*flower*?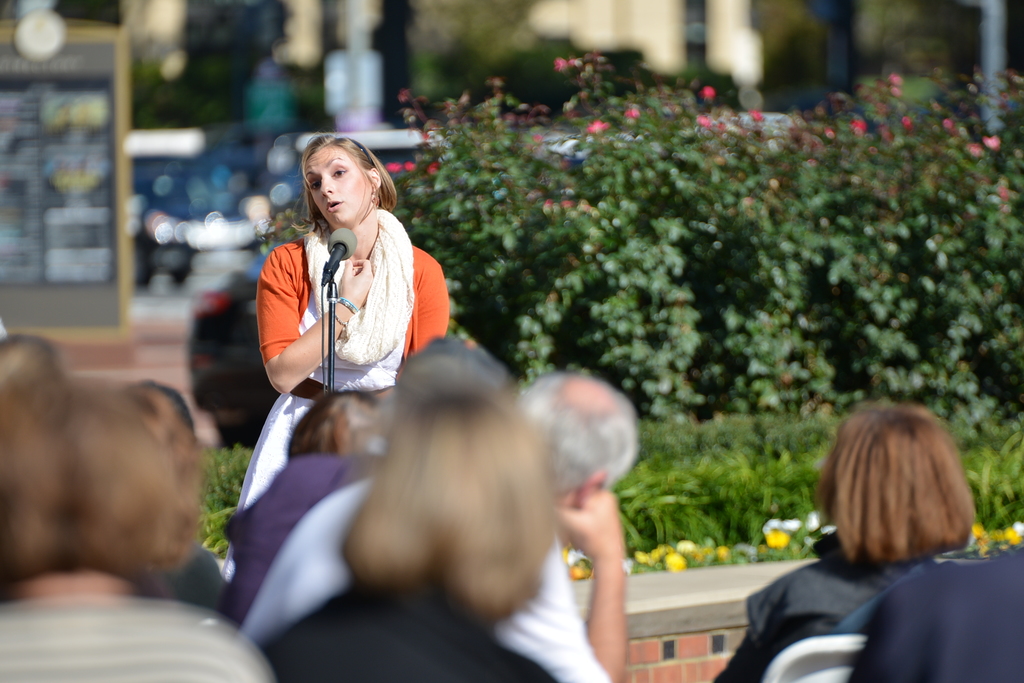
left=699, top=86, right=716, bottom=106
